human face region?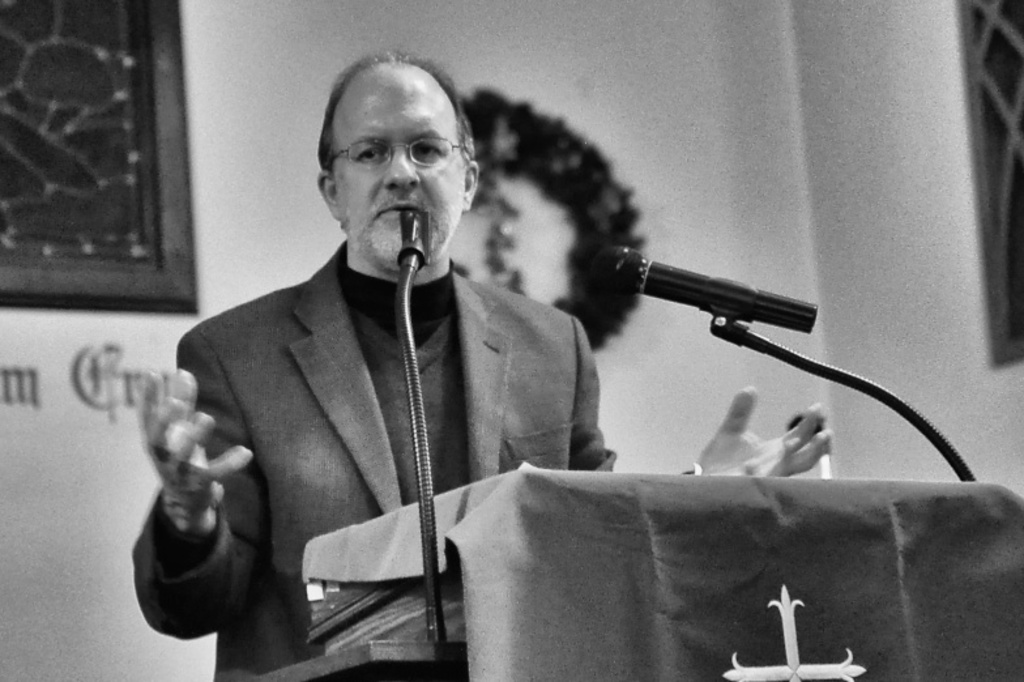
x1=334, y1=71, x2=456, y2=276
